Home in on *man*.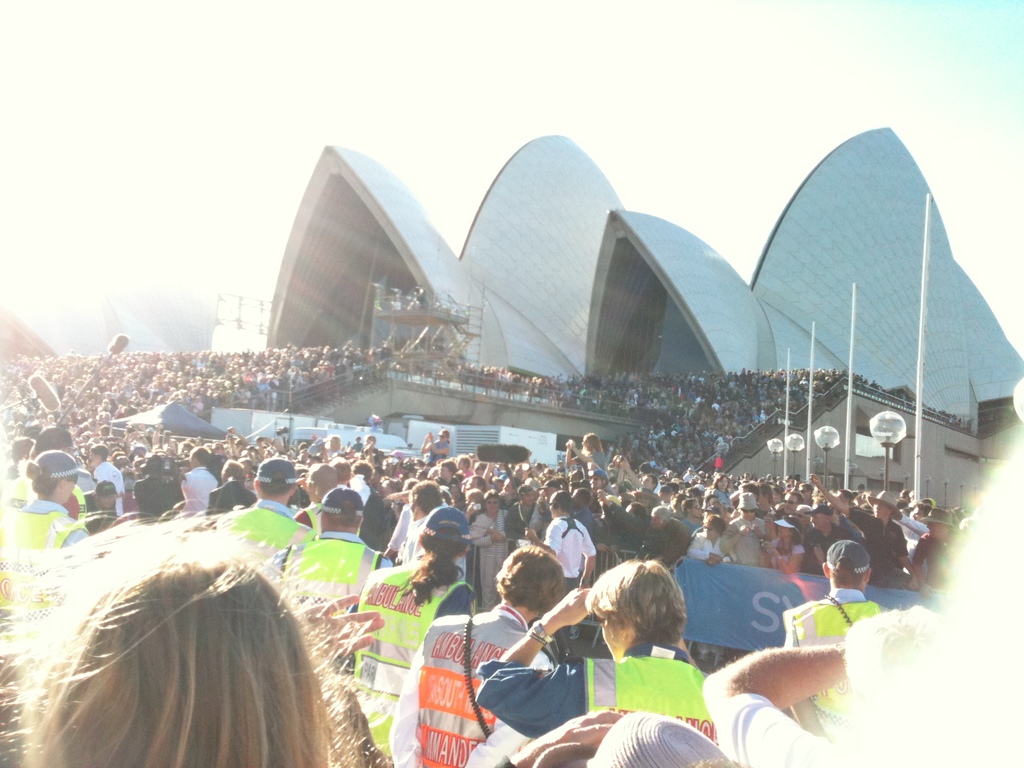
Homed in at [393, 481, 467, 565].
